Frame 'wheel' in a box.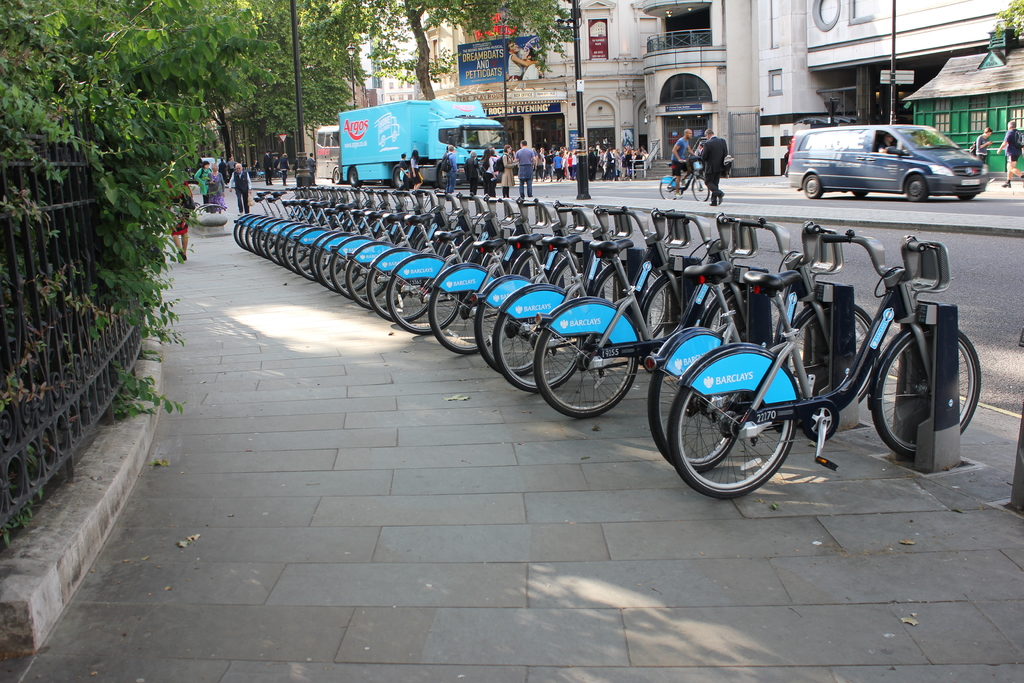
box(673, 385, 801, 495).
